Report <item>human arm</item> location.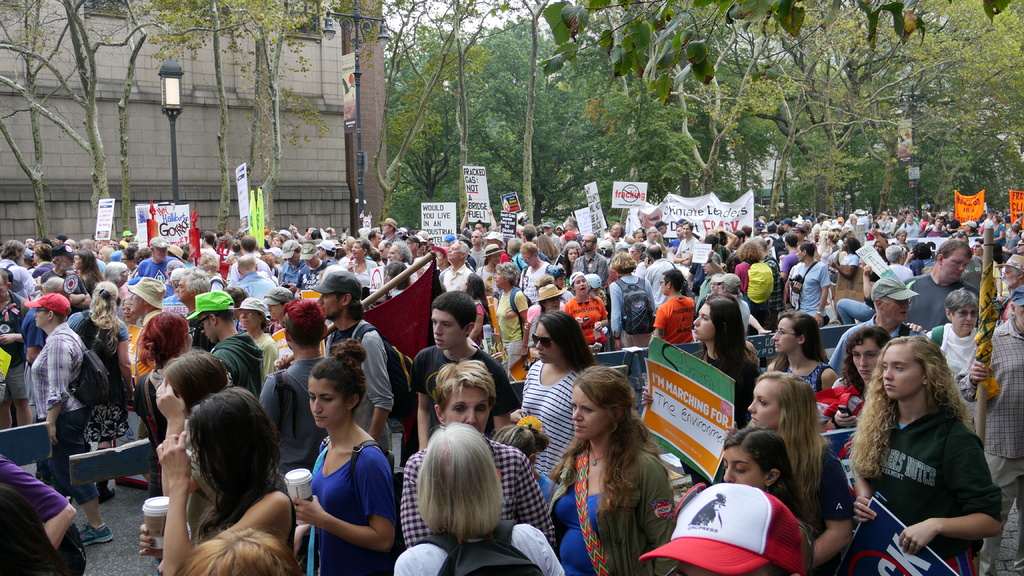
Report: crop(465, 303, 487, 342).
